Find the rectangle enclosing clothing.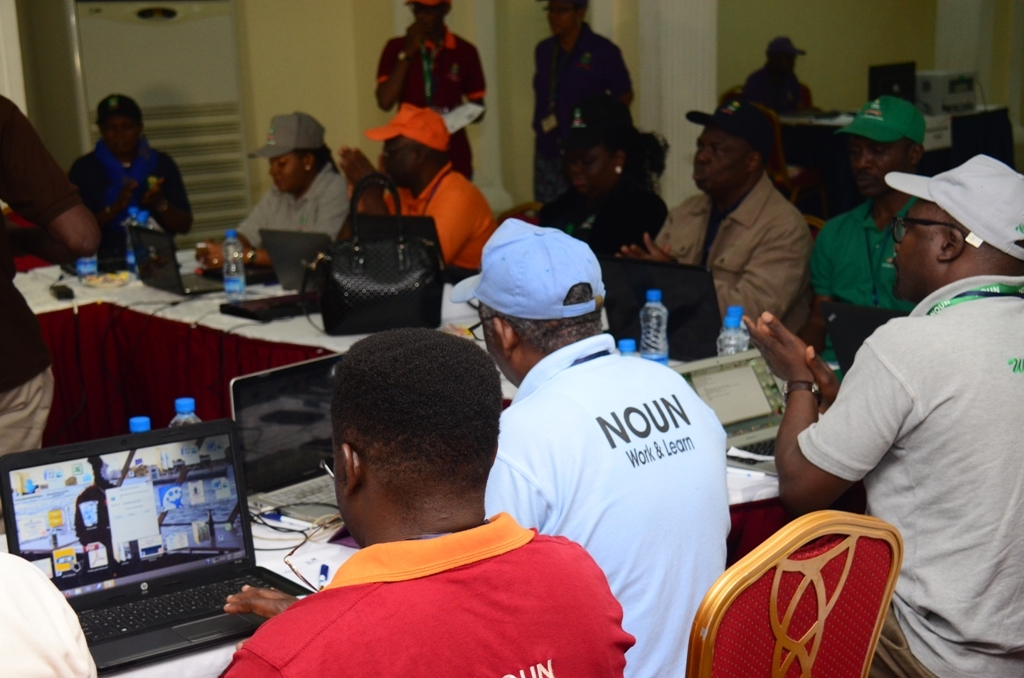
[x1=805, y1=197, x2=921, y2=378].
